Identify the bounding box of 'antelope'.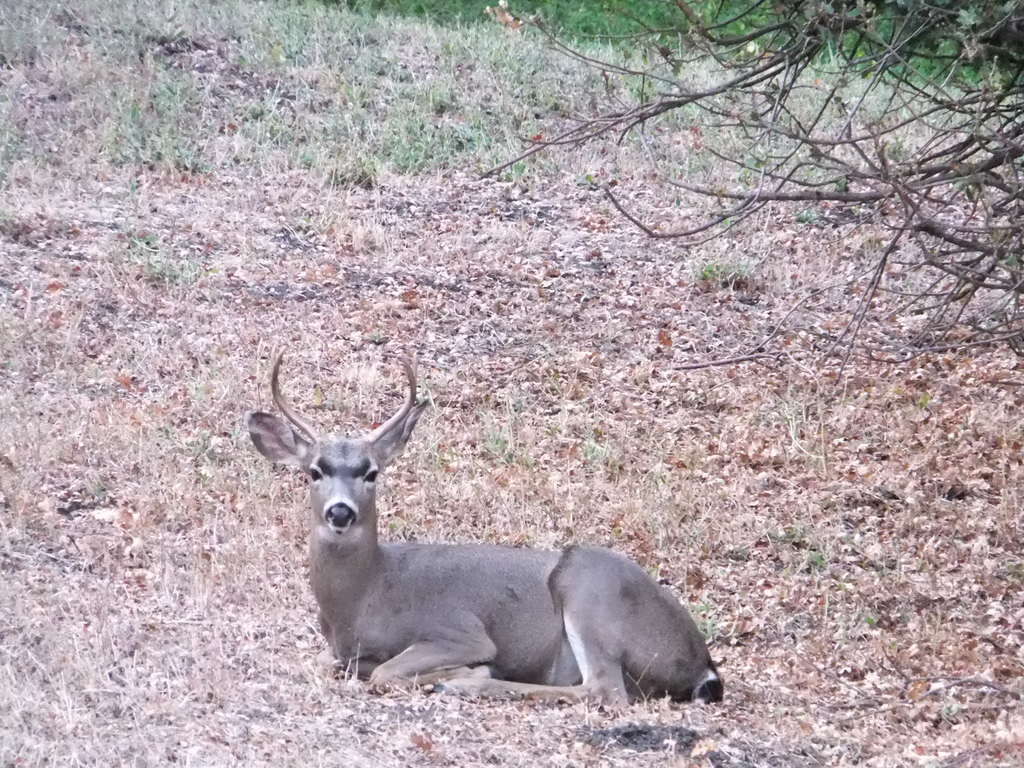
(x1=248, y1=343, x2=721, y2=704).
